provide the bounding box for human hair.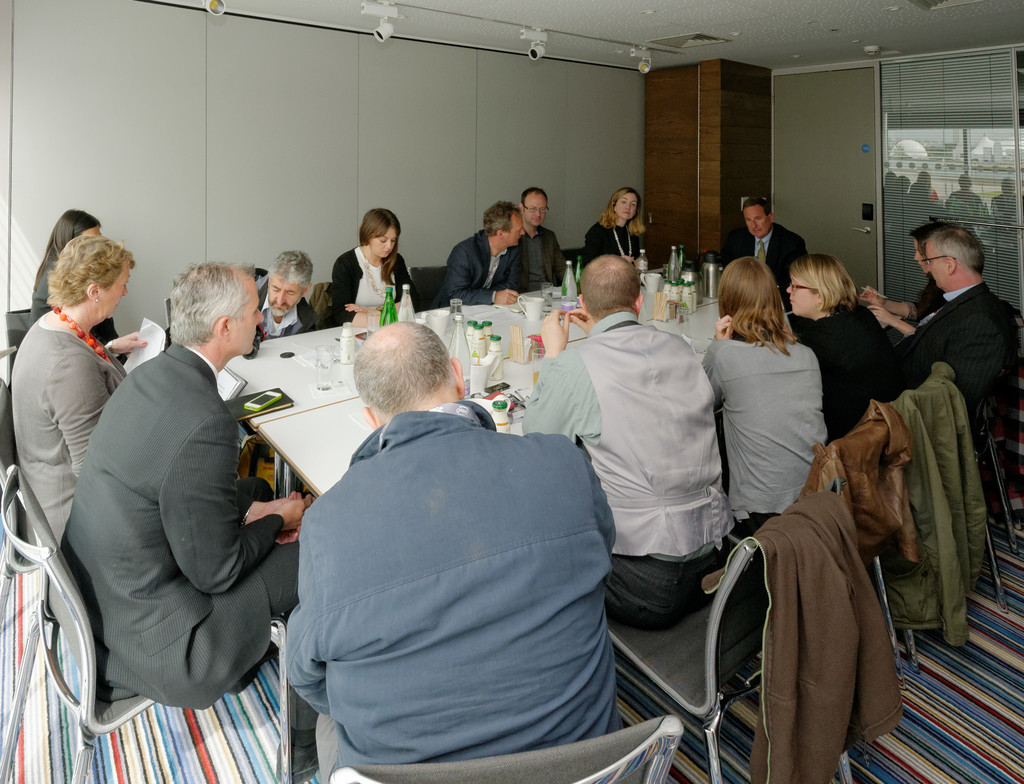
left=168, top=259, right=255, bottom=348.
